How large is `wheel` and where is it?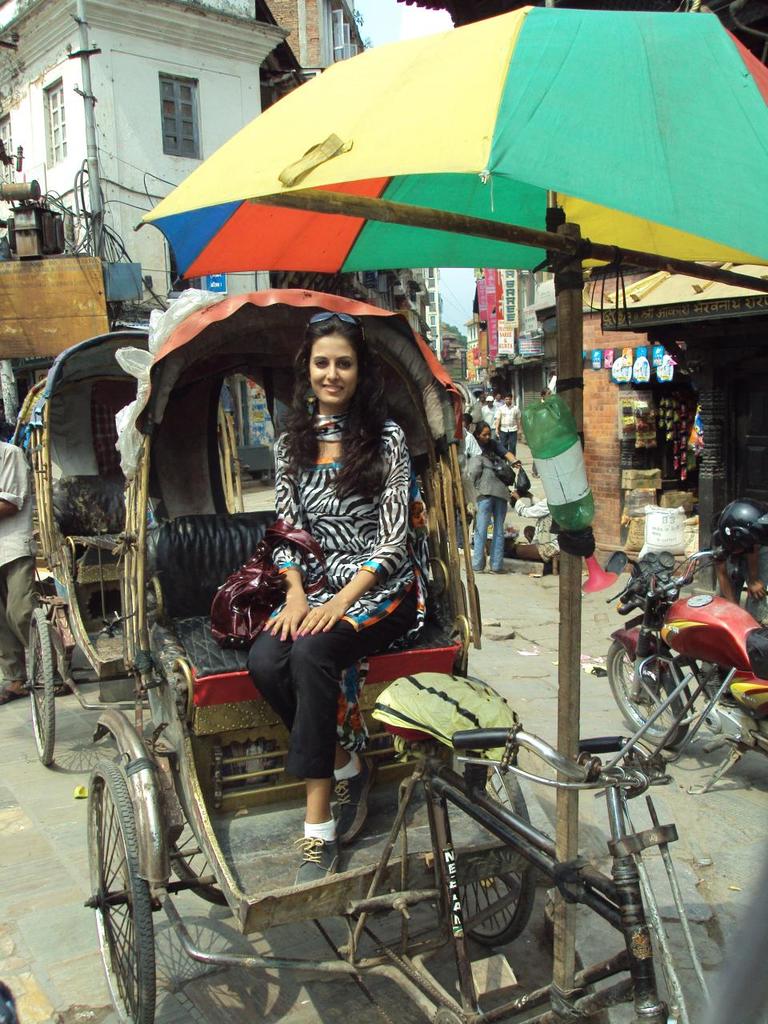
Bounding box: (left=26, top=610, right=69, bottom=767).
